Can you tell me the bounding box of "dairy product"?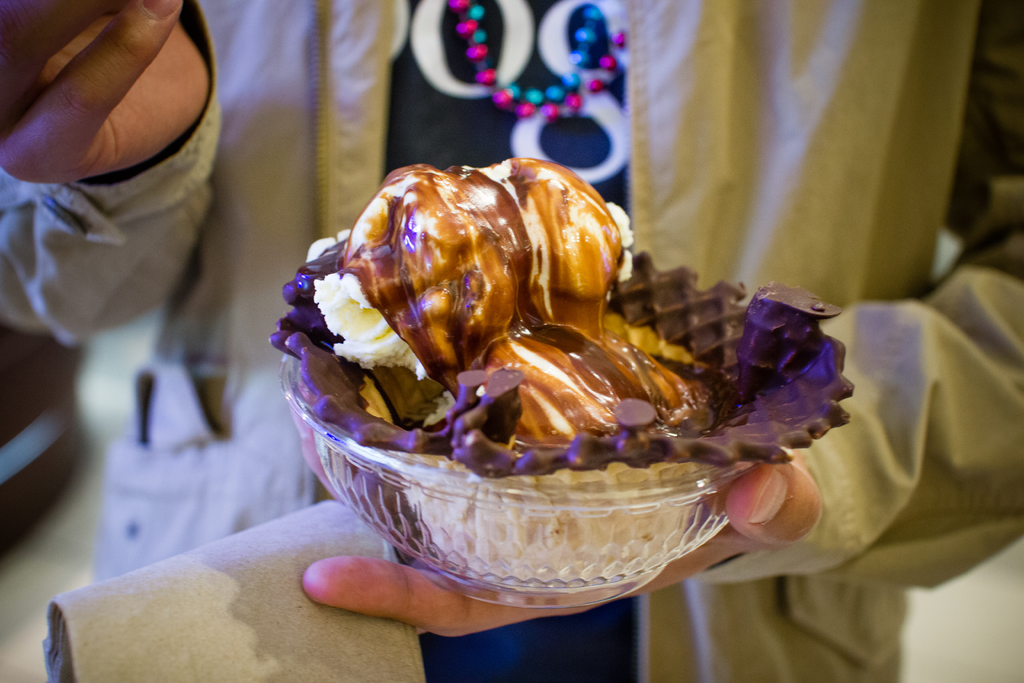
(281,177,845,570).
